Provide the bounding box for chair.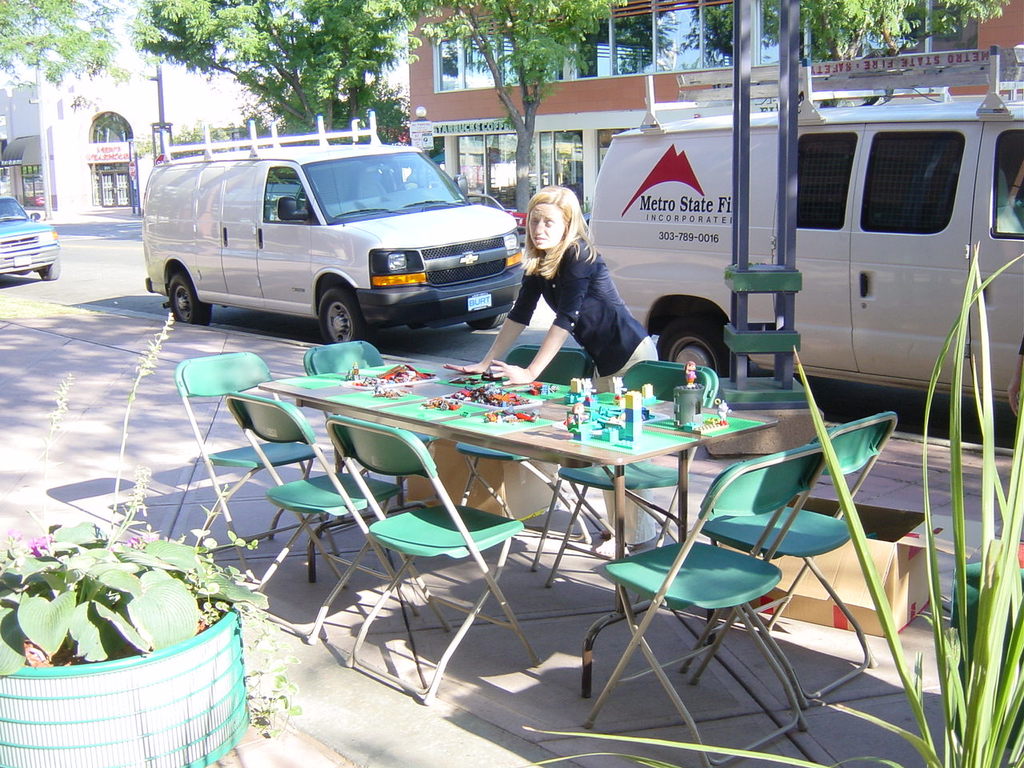
546, 358, 722, 616.
